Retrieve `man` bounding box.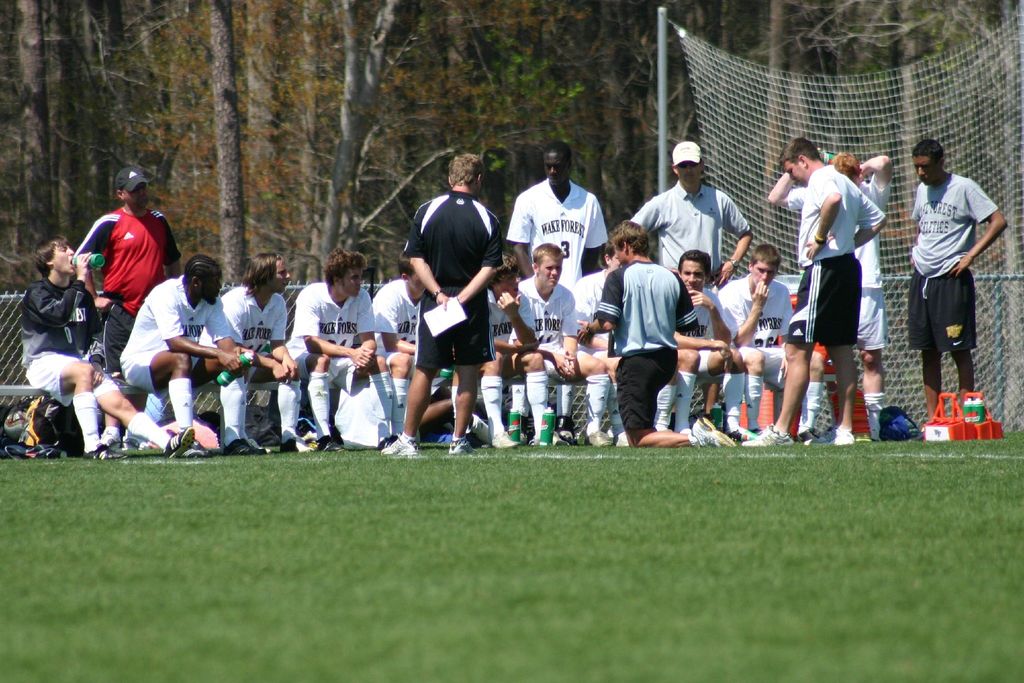
Bounding box: detection(769, 147, 888, 449).
